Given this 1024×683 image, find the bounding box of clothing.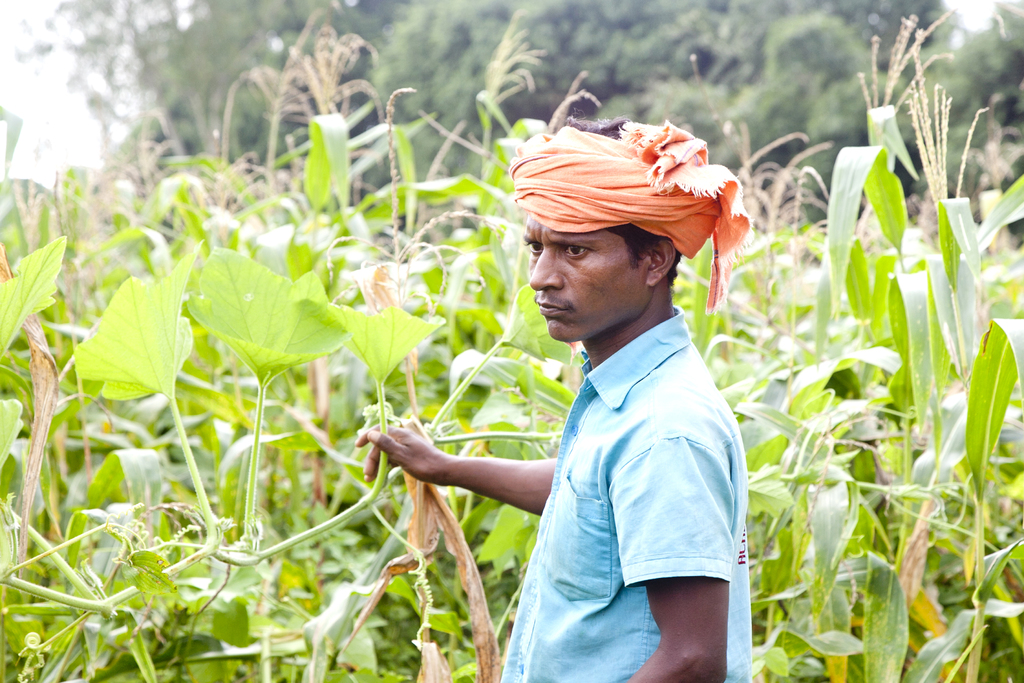
[x1=470, y1=262, x2=752, y2=666].
